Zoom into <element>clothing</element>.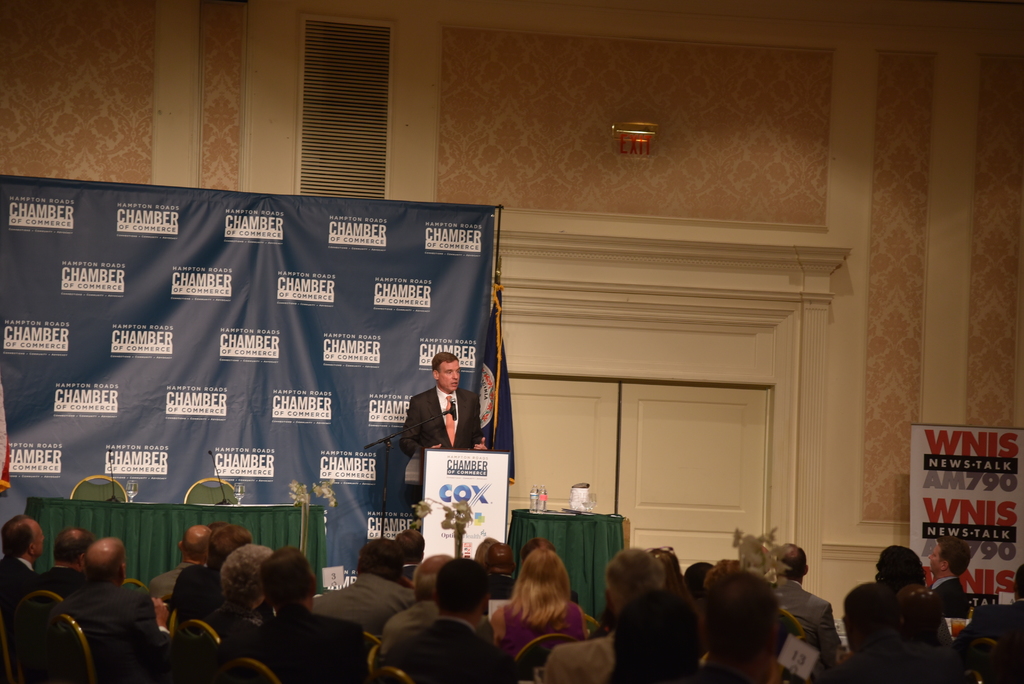
Zoom target: [left=929, top=577, right=973, bottom=618].
